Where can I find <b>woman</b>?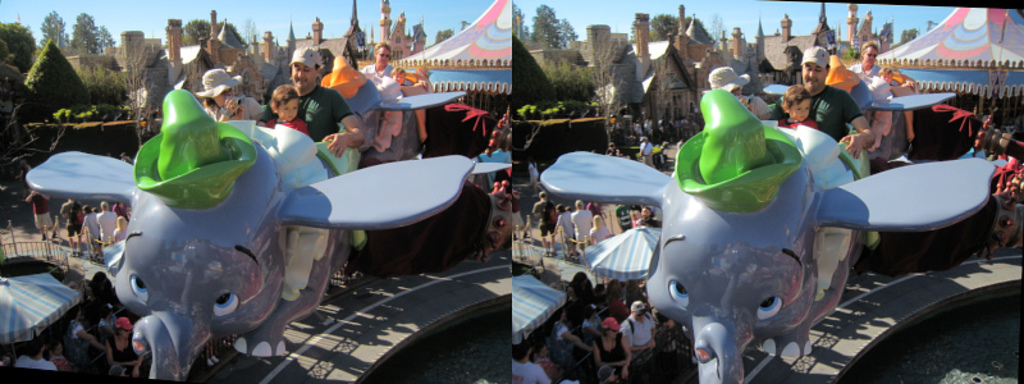
You can find it at [106,317,145,379].
